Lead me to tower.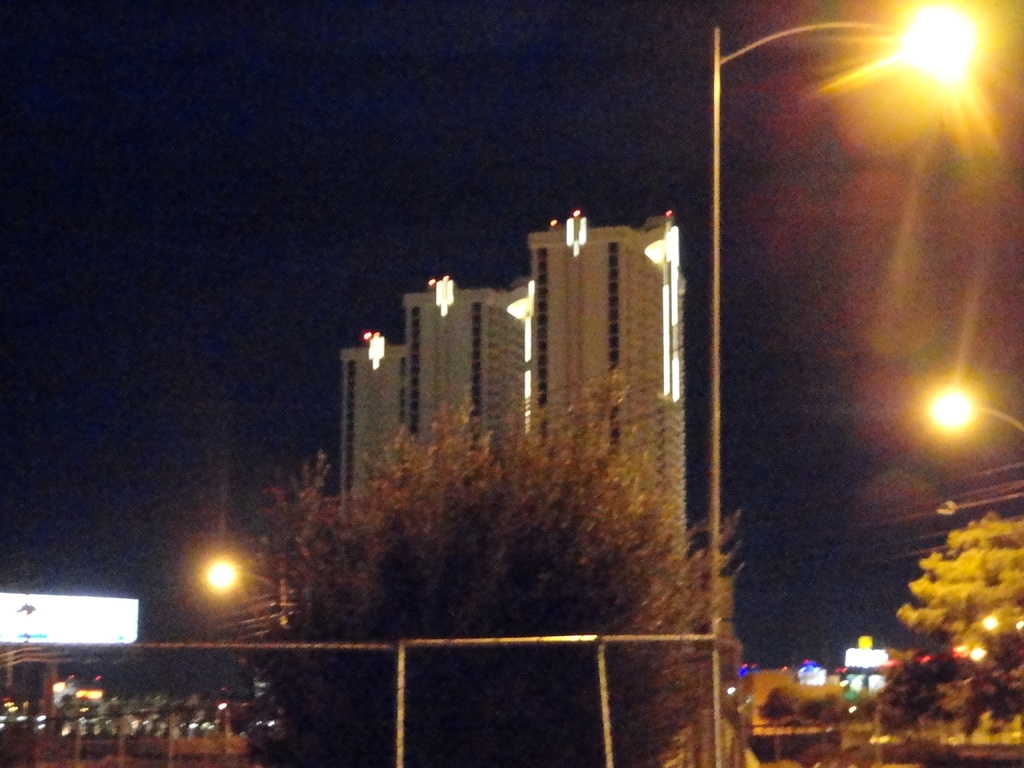
Lead to bbox(340, 339, 410, 504).
